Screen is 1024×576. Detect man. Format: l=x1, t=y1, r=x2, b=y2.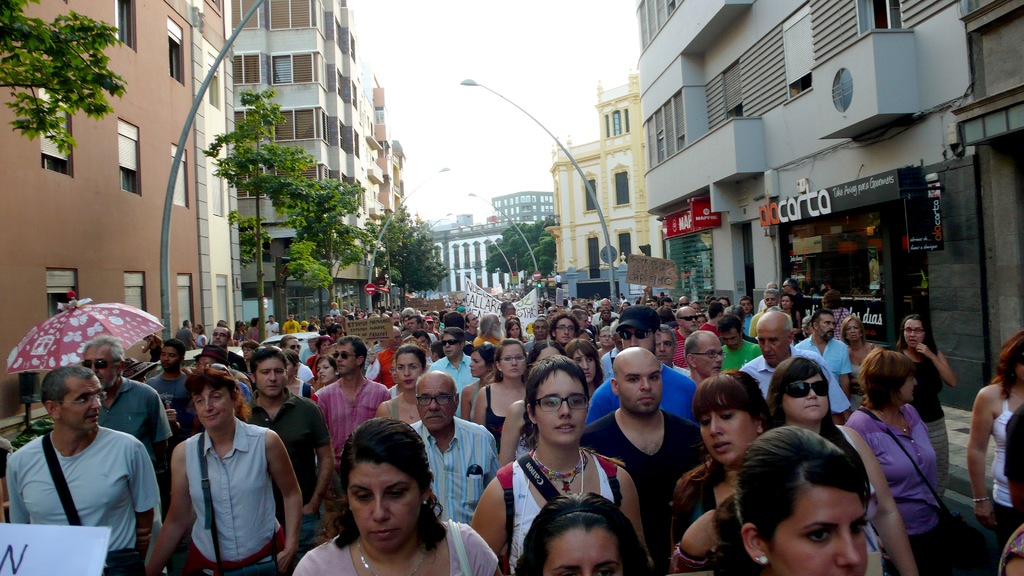
l=409, t=368, r=500, b=524.
